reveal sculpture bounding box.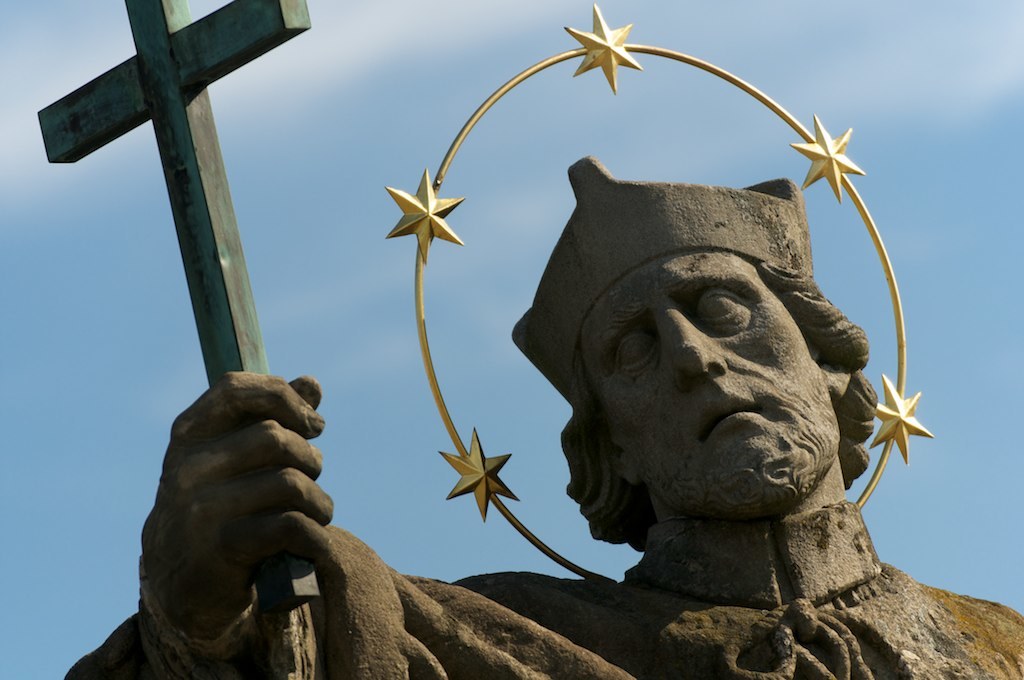
Revealed: BBox(0, 0, 1023, 679).
